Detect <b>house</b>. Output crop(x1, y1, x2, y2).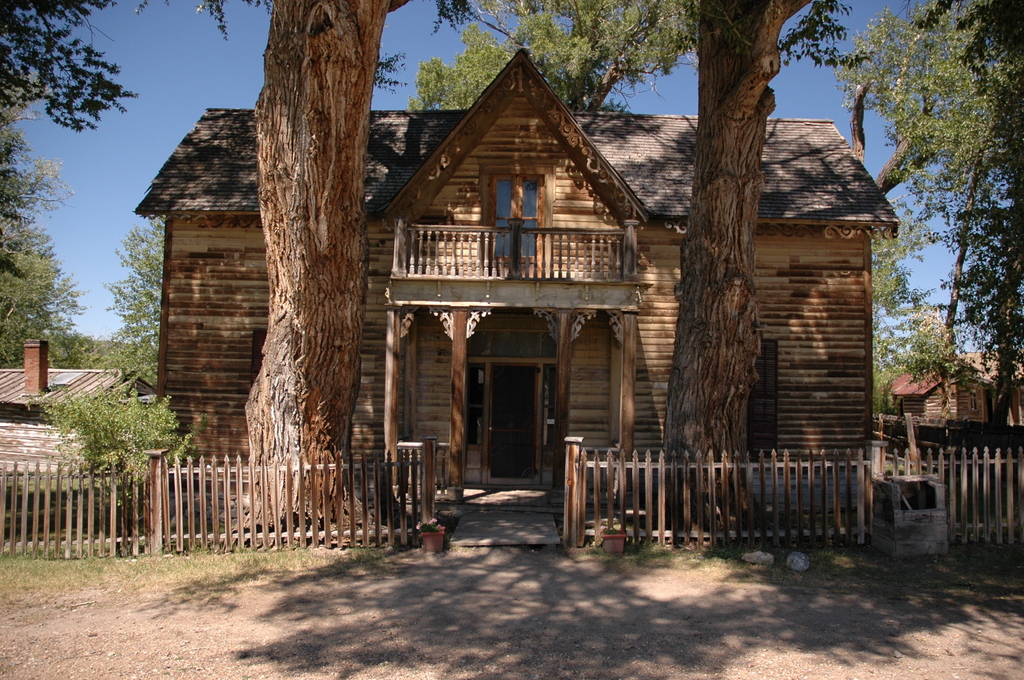
crop(0, 329, 160, 480).
